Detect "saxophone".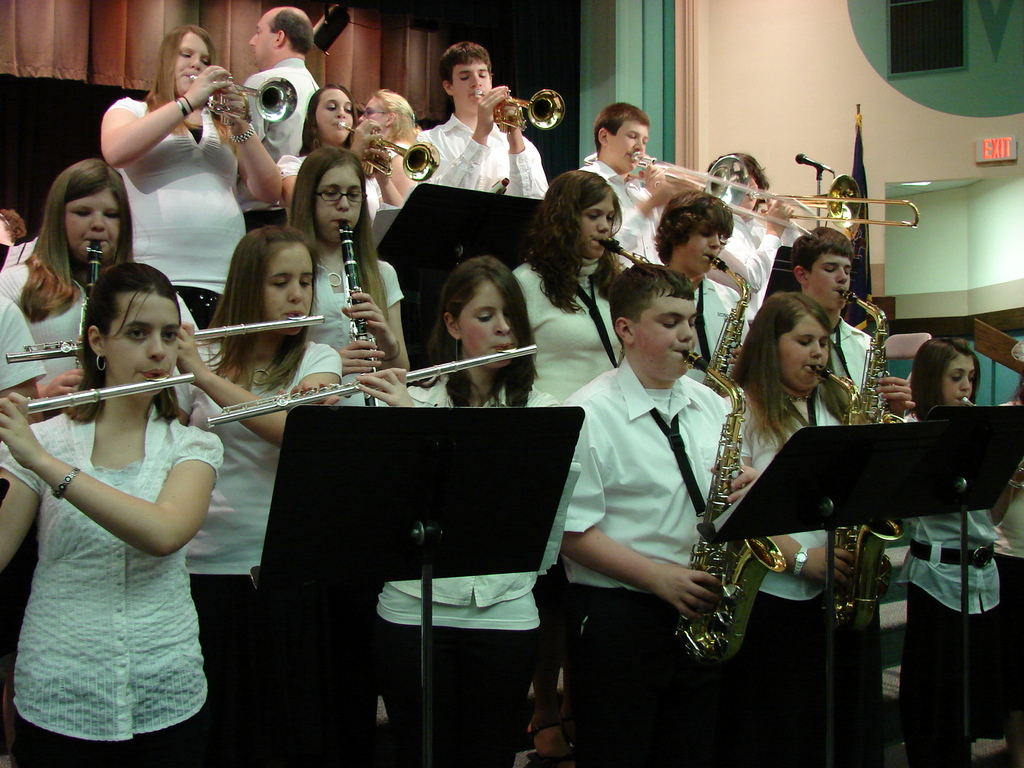
Detected at 593,238,666,369.
